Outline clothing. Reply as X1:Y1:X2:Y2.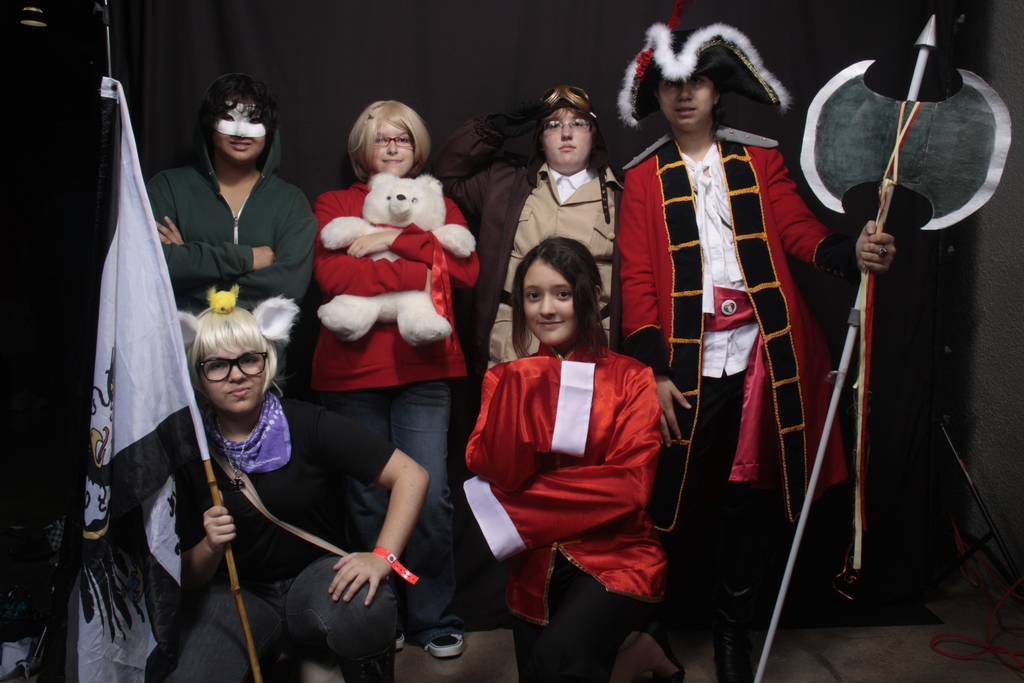
0:546:161:682.
